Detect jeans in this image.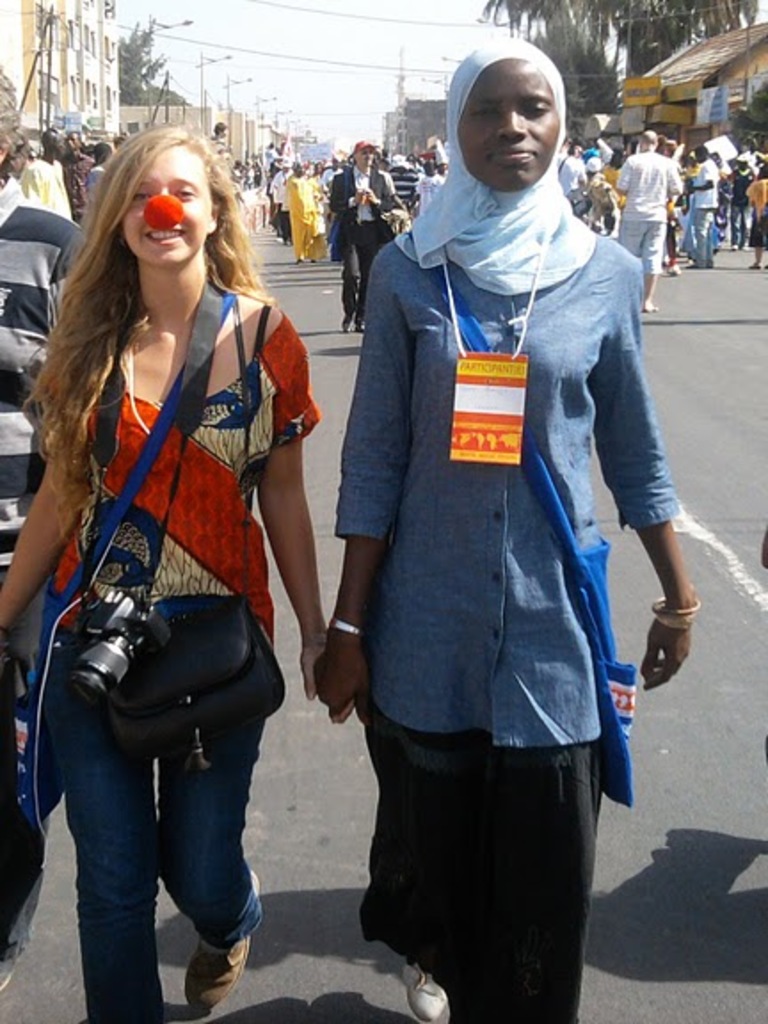
Detection: bbox(36, 629, 276, 1022).
